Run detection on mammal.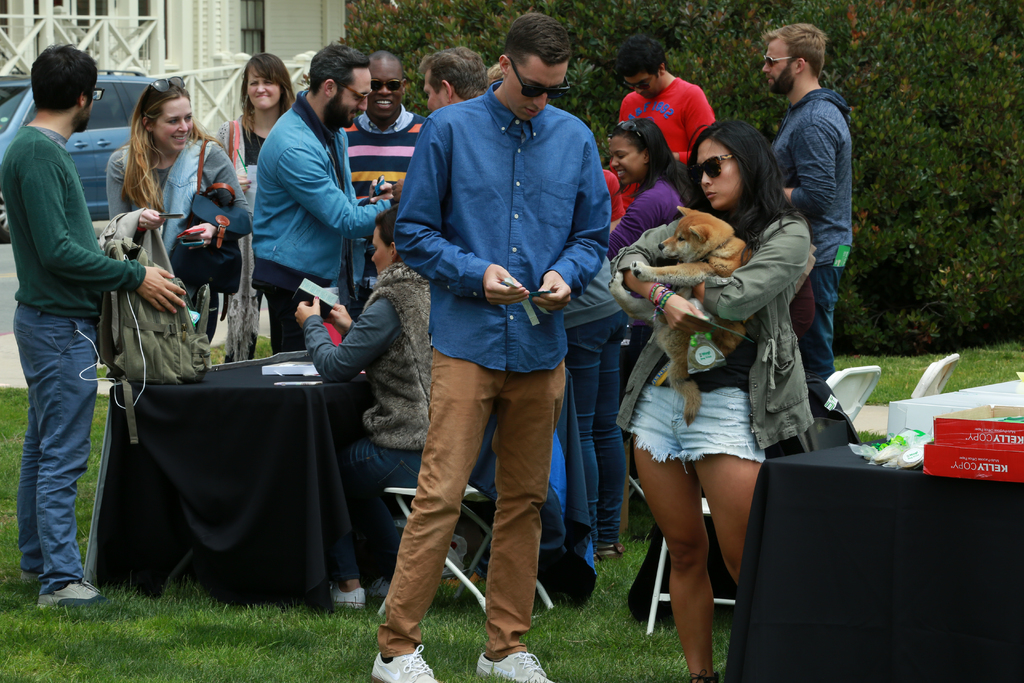
Result: locate(615, 208, 758, 432).
